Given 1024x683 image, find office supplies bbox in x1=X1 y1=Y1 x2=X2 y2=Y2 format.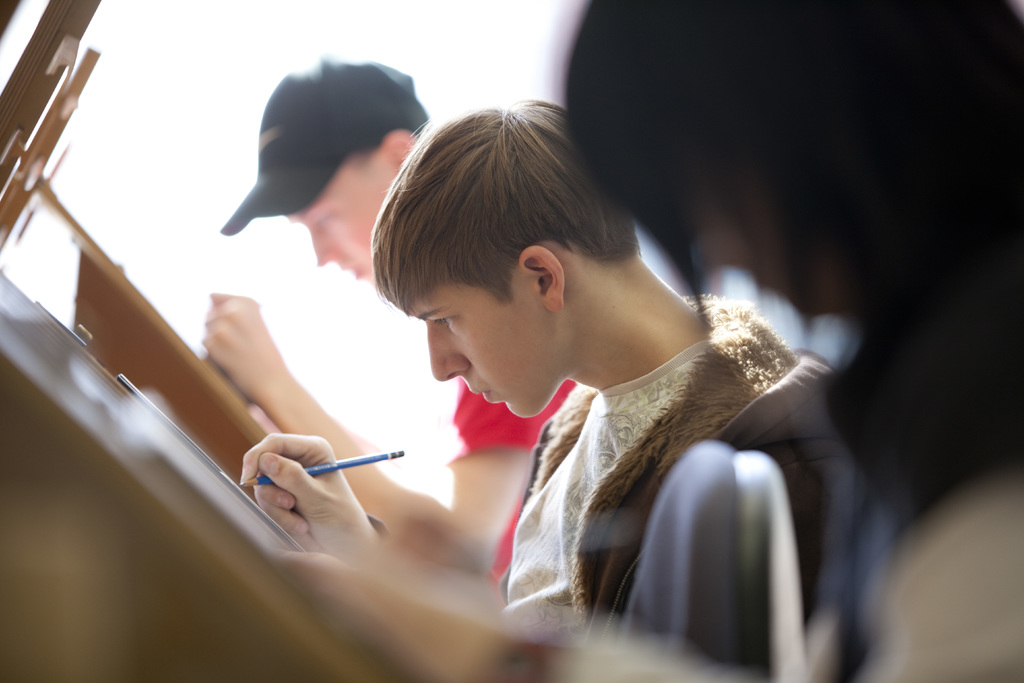
x1=237 y1=443 x2=404 y2=490.
